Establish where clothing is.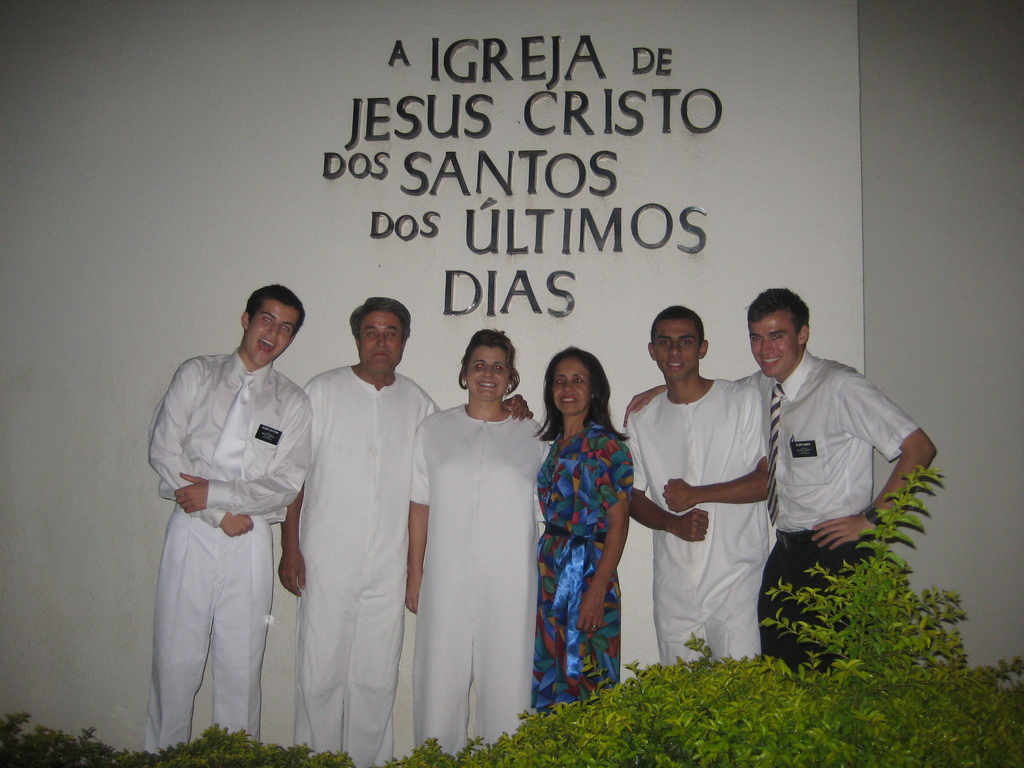
Established at [x1=303, y1=359, x2=443, y2=767].
